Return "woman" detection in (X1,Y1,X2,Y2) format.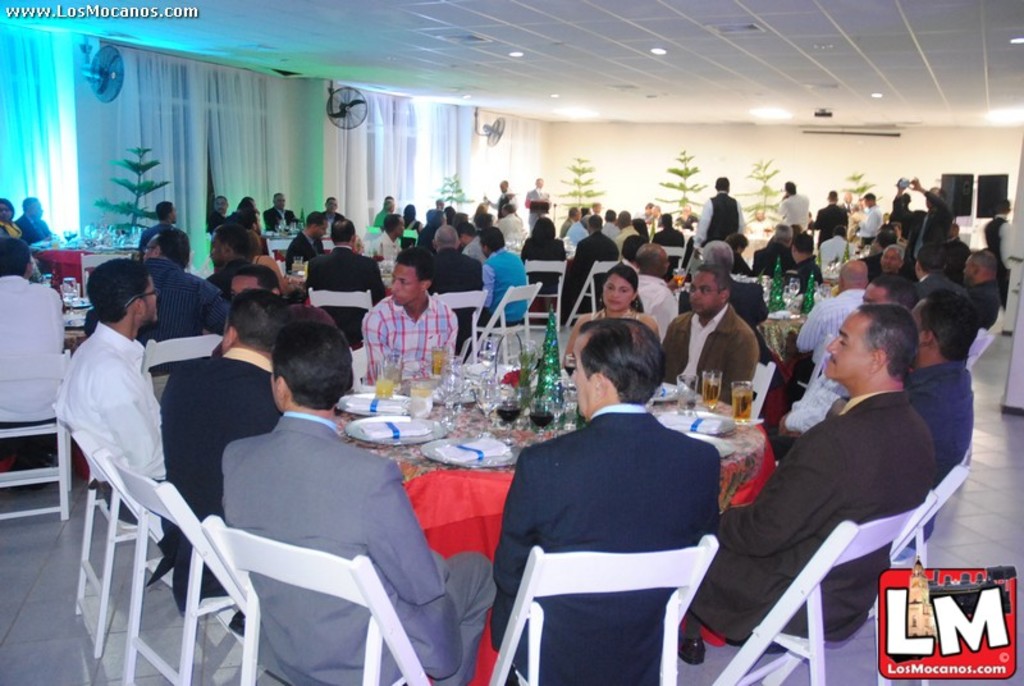
(516,212,562,294).
